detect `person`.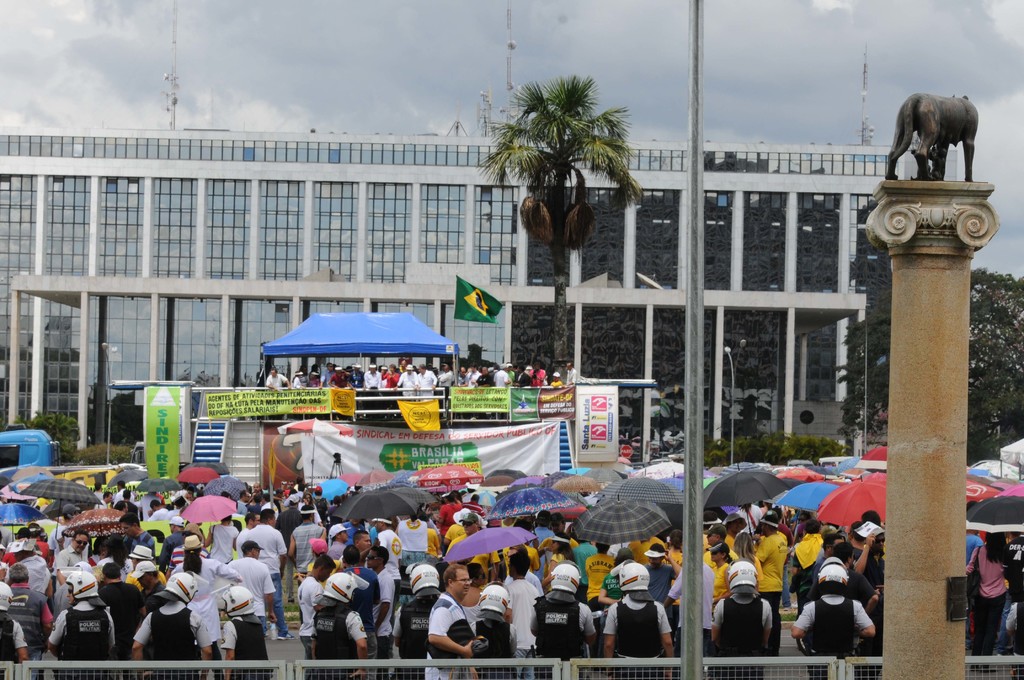
Detected at [318, 575, 371, 679].
